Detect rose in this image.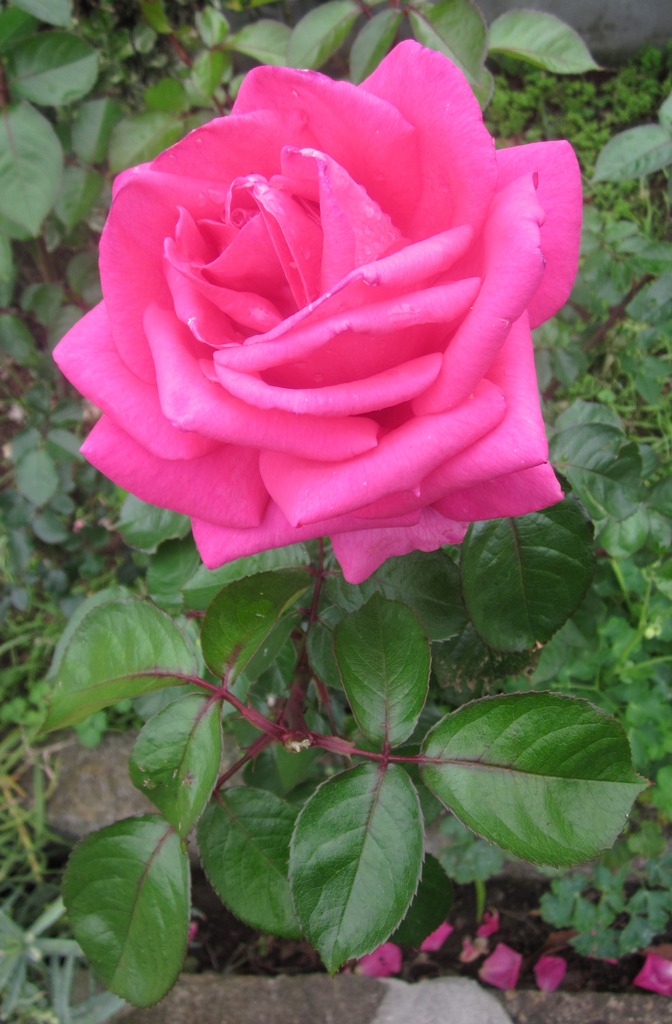
Detection: <bbox>50, 38, 589, 589</bbox>.
